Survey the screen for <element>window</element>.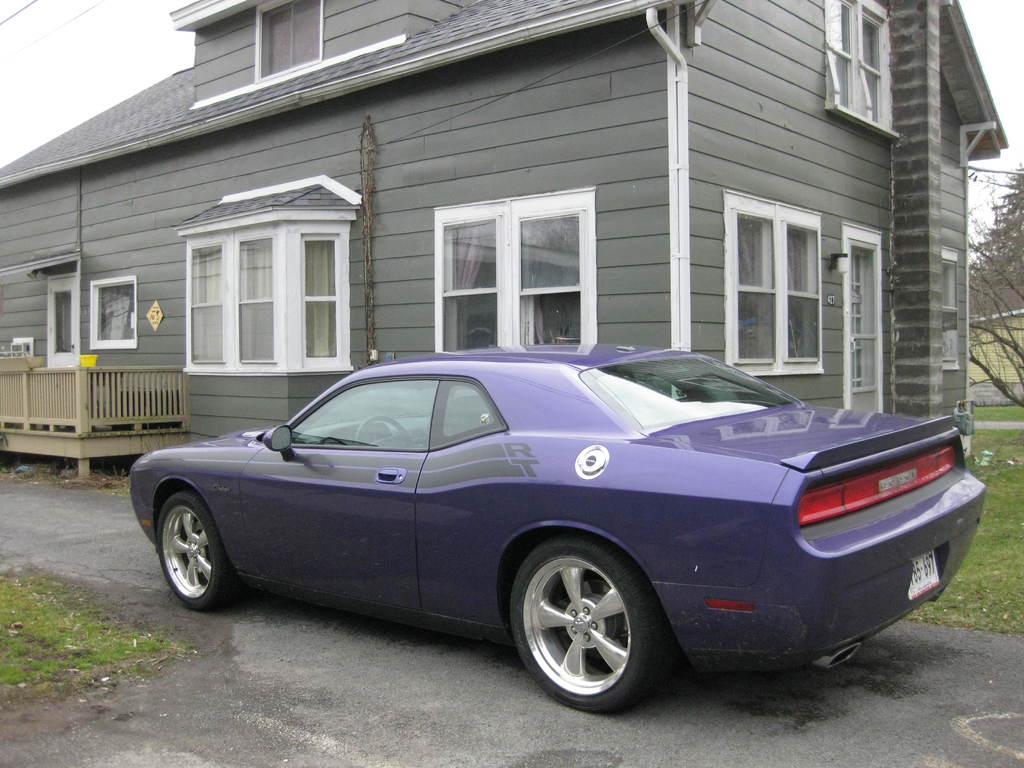
Survey found: Rect(179, 221, 351, 373).
